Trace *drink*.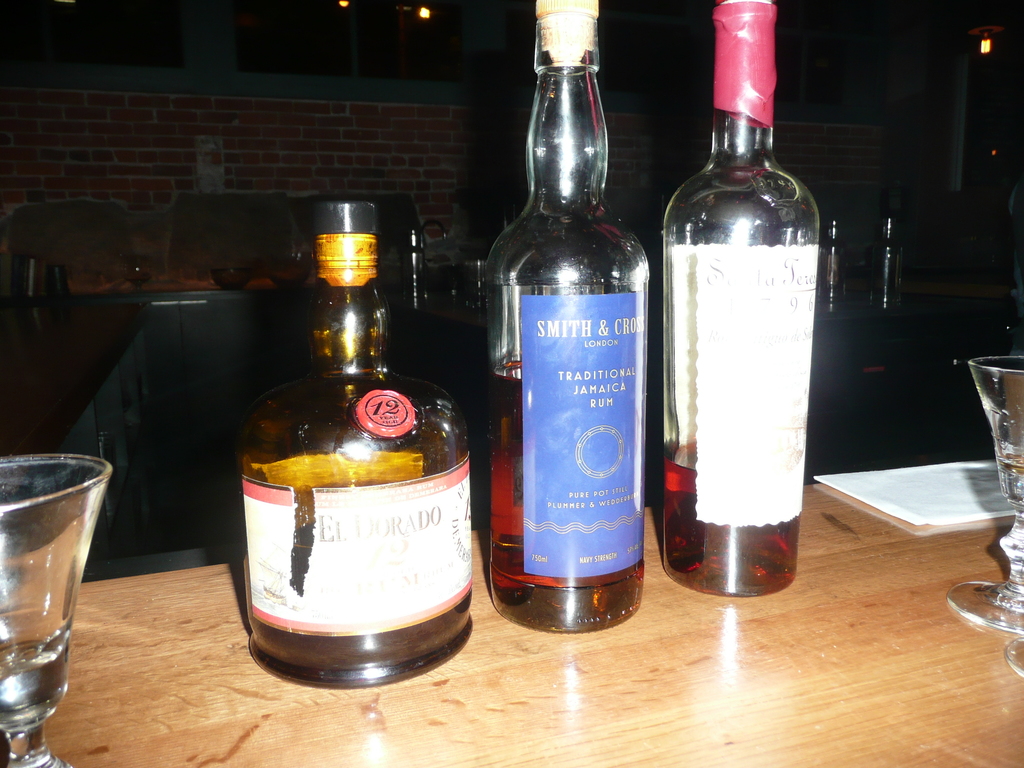
Traced to 475,0,648,644.
